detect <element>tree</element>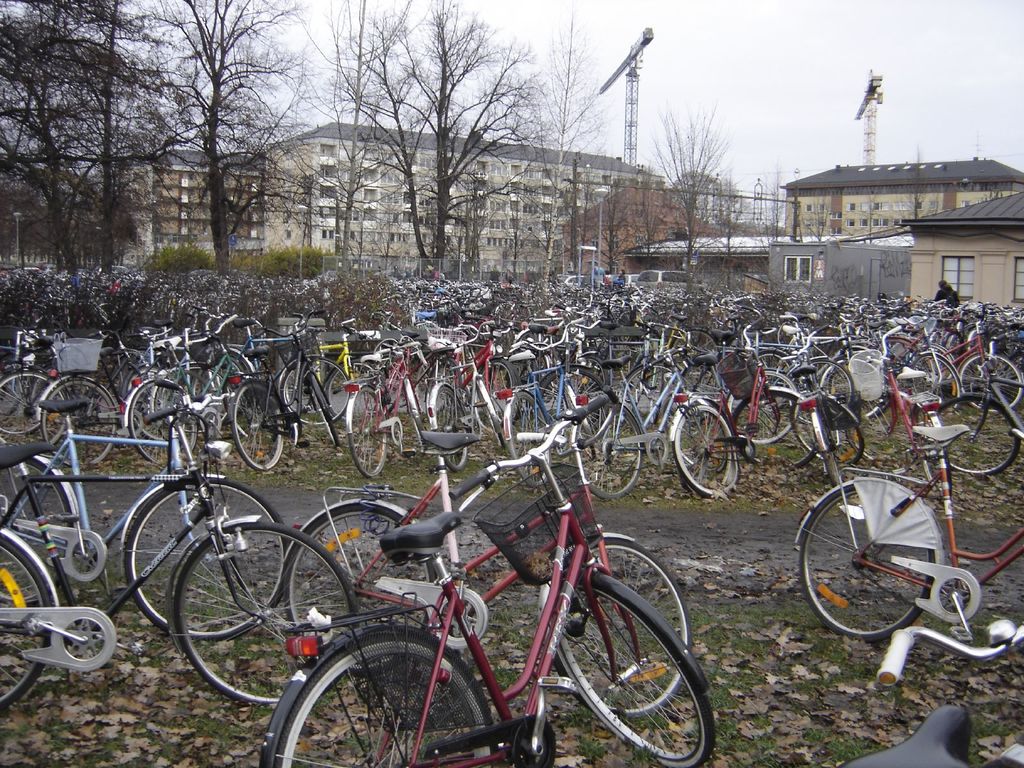
<region>334, 0, 540, 278</region>
